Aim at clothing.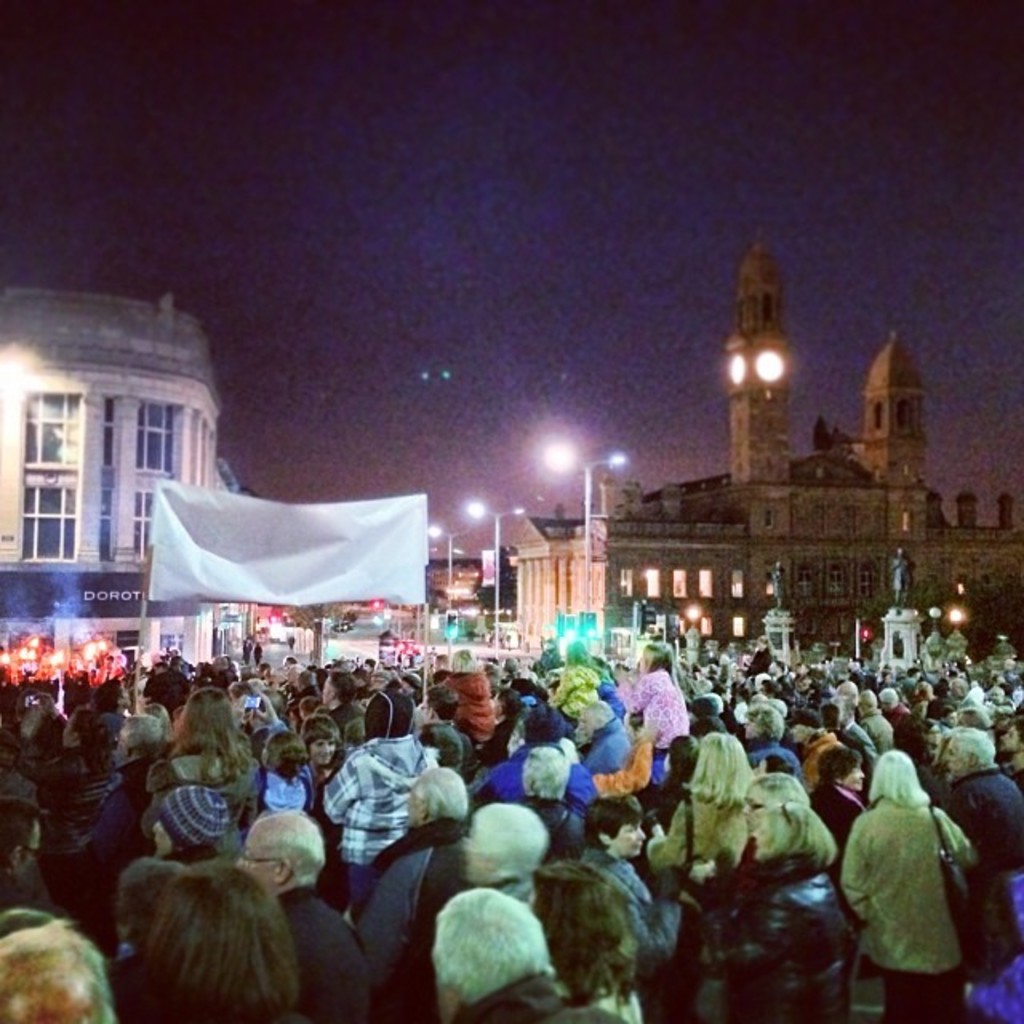
Aimed at bbox(936, 766, 1022, 875).
